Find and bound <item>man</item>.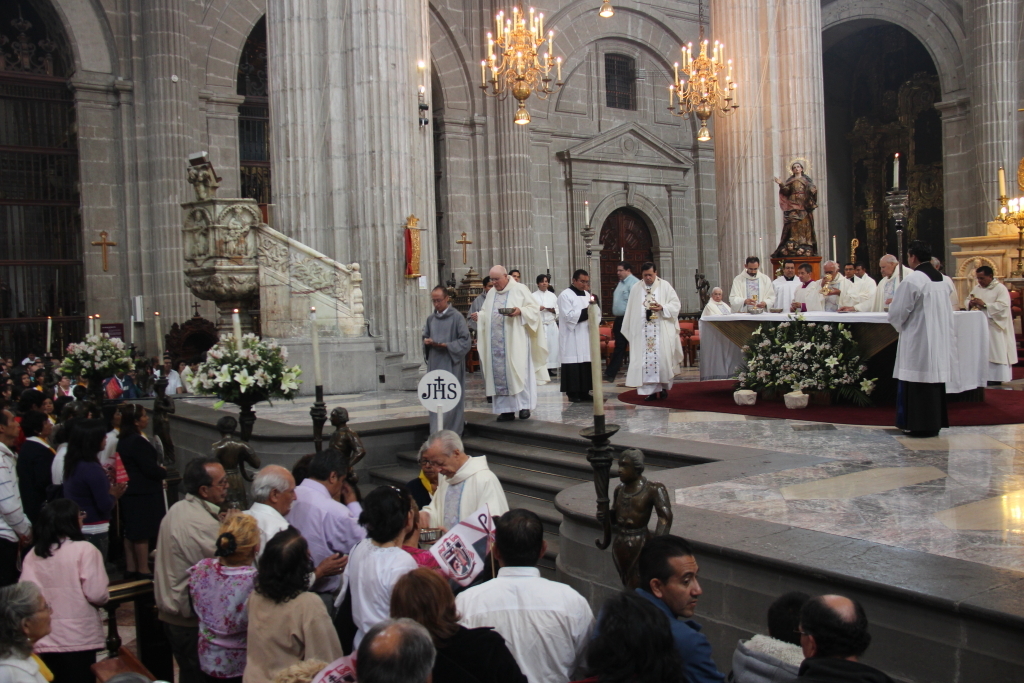
Bound: x1=0, y1=406, x2=49, y2=564.
